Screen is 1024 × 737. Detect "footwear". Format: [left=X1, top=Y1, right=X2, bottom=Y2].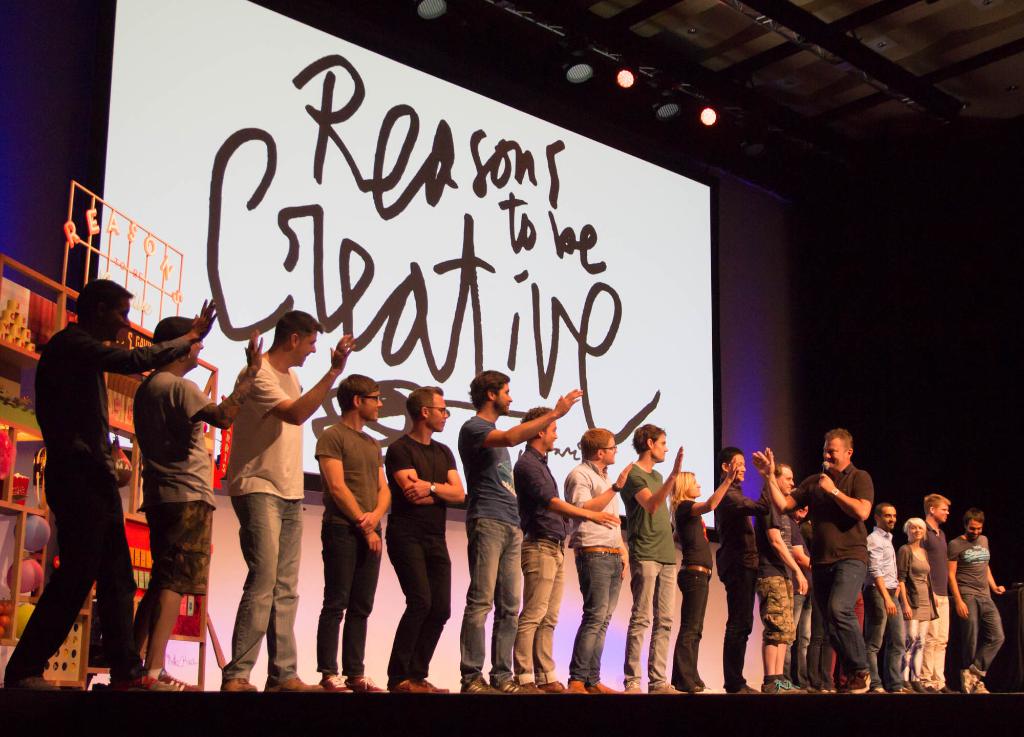
[left=461, top=674, right=501, bottom=695].
